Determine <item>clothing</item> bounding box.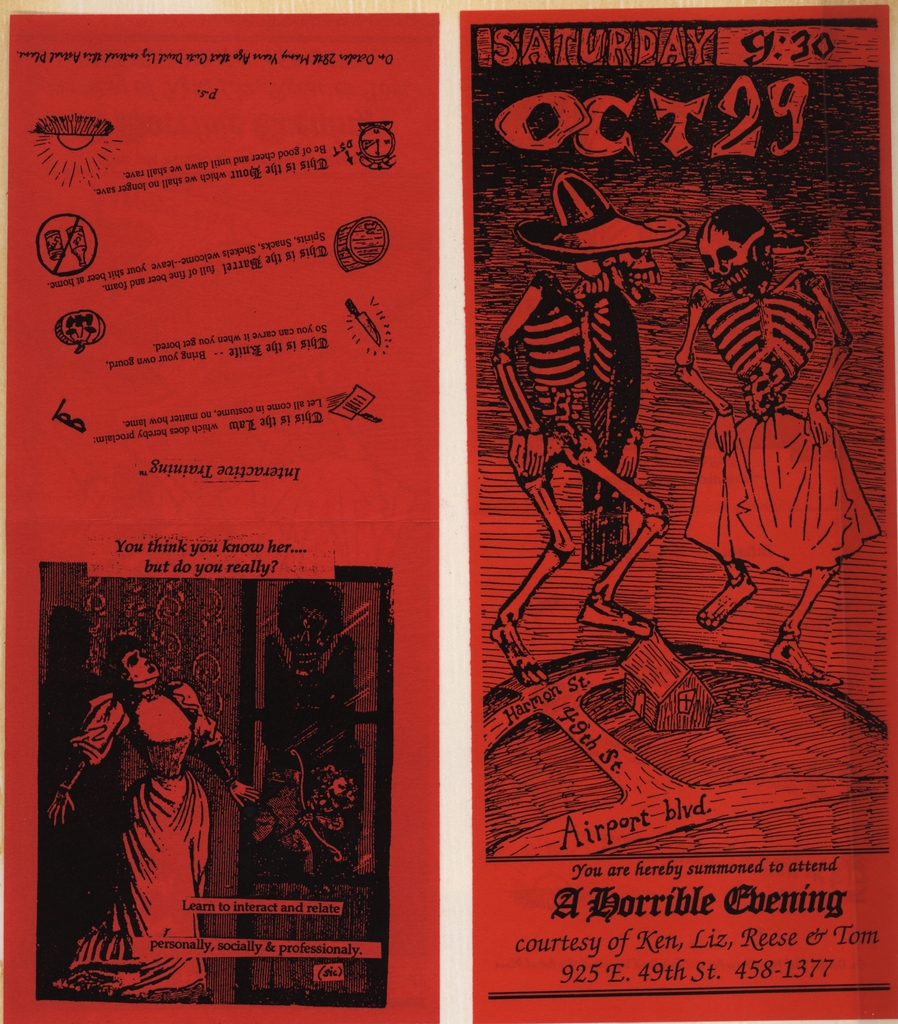
Determined: [left=79, top=650, right=223, bottom=969].
